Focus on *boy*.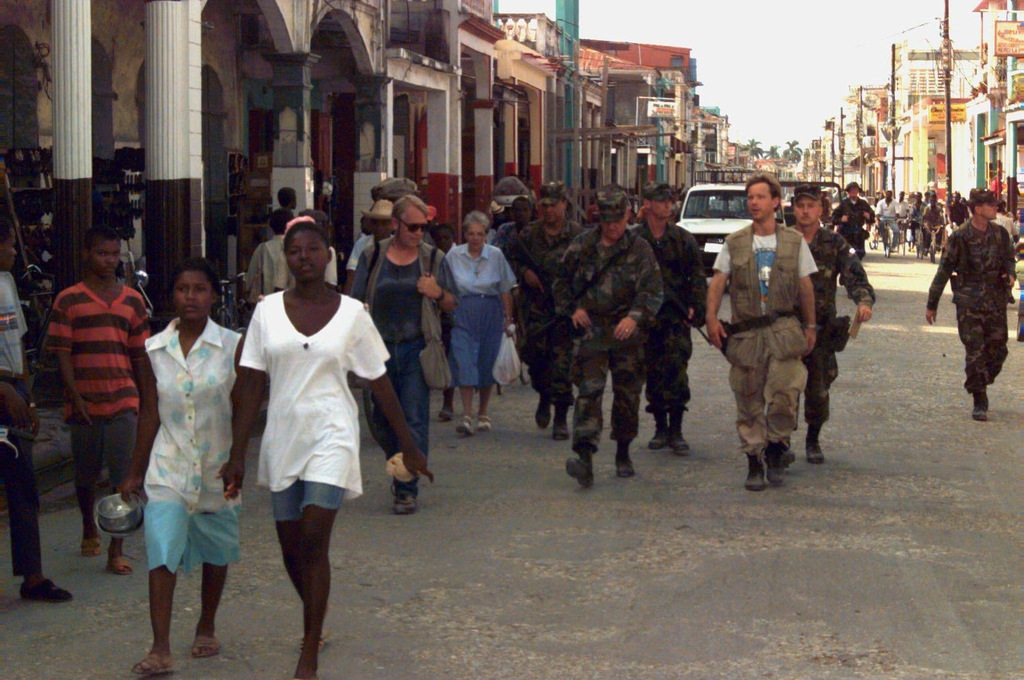
Focused at 925:185:1020:417.
